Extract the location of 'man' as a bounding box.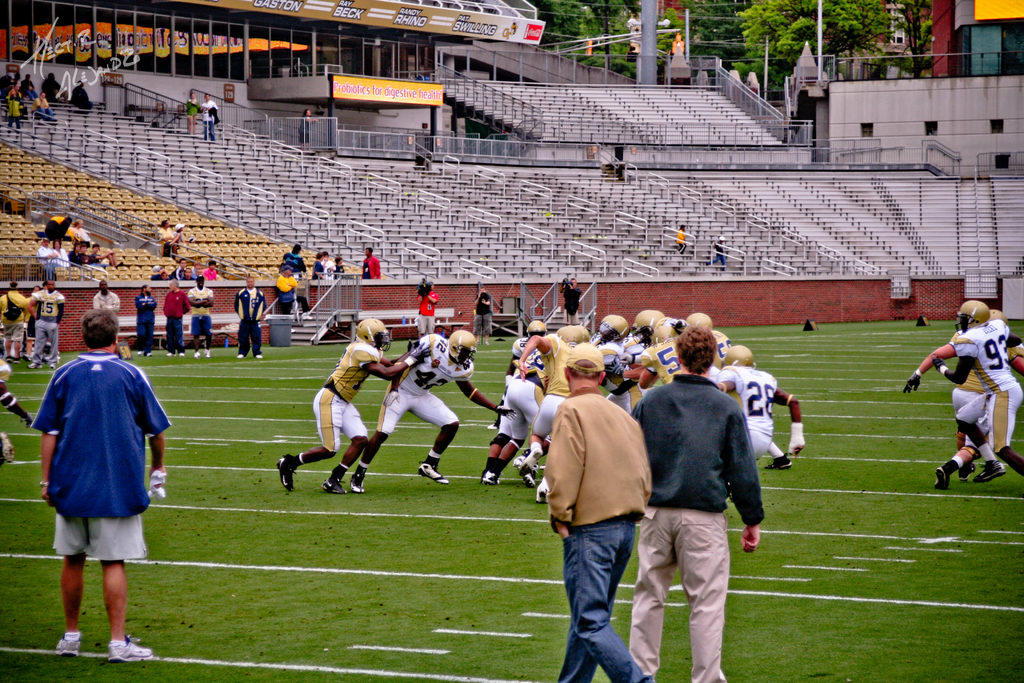
<box>636,309,695,350</box>.
